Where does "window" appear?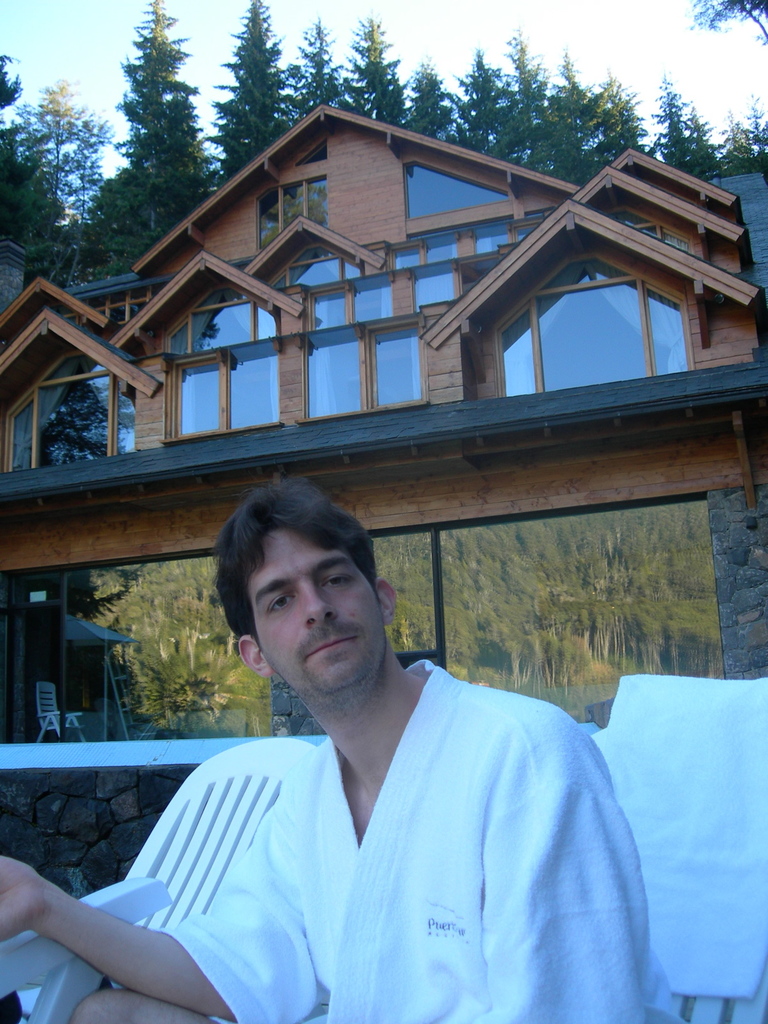
Appears at <region>392, 211, 541, 278</region>.
